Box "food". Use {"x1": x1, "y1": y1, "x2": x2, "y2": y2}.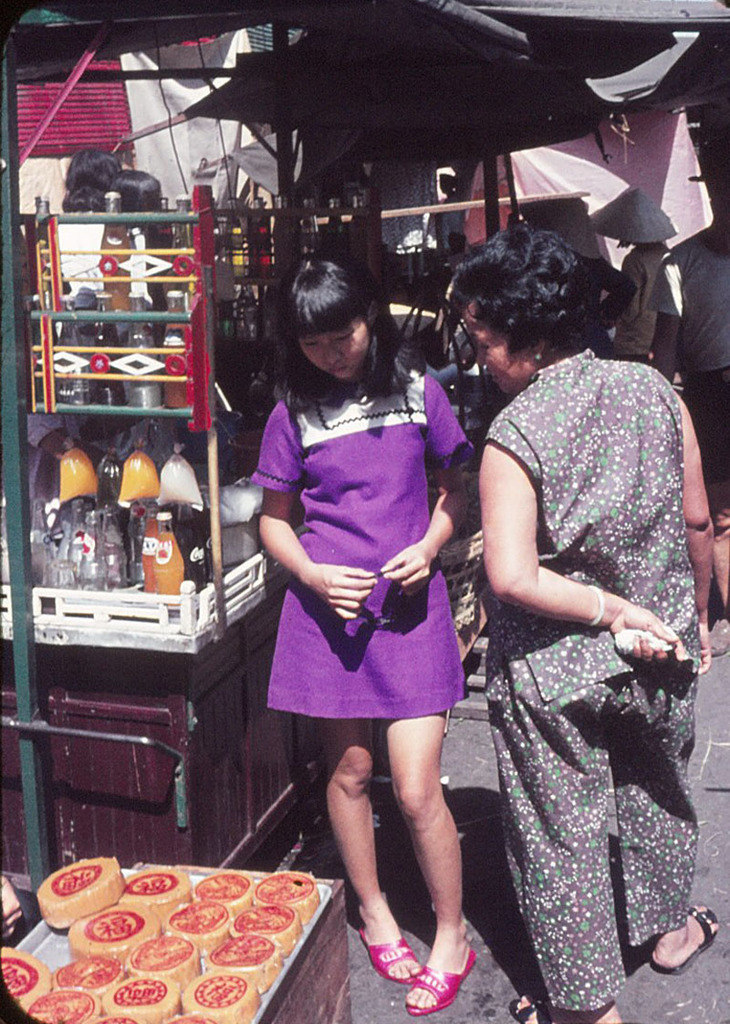
{"x1": 50, "y1": 953, "x2": 126, "y2": 1008}.
